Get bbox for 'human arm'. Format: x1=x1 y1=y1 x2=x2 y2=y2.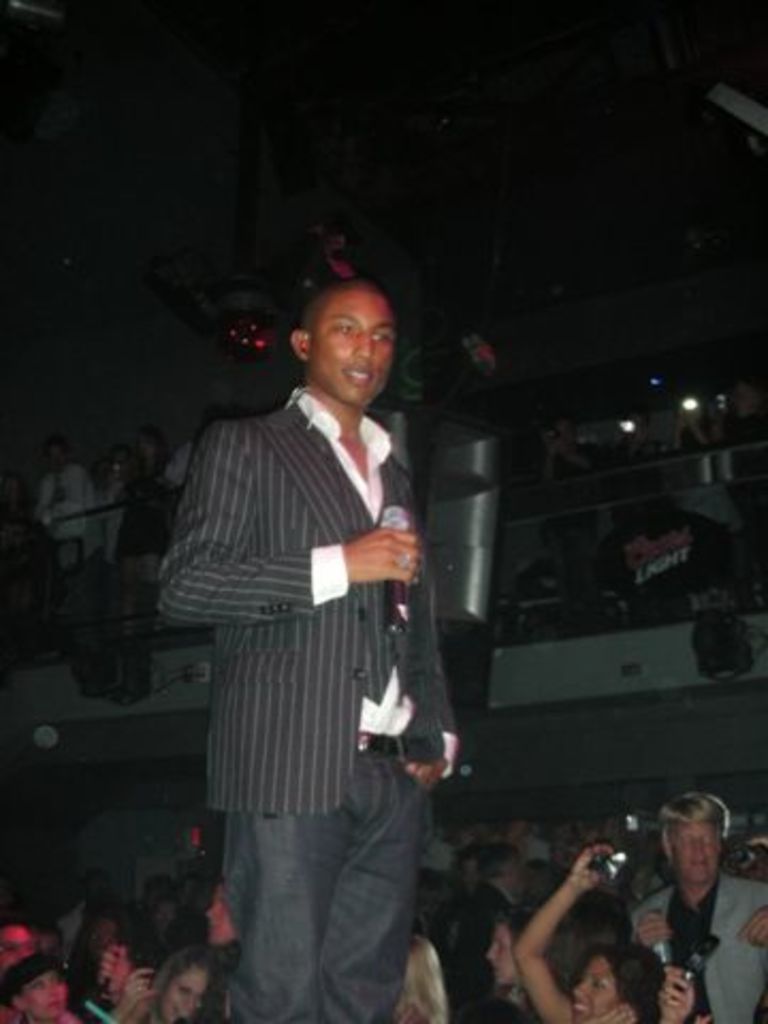
x1=100 y1=945 x2=126 y2=986.
